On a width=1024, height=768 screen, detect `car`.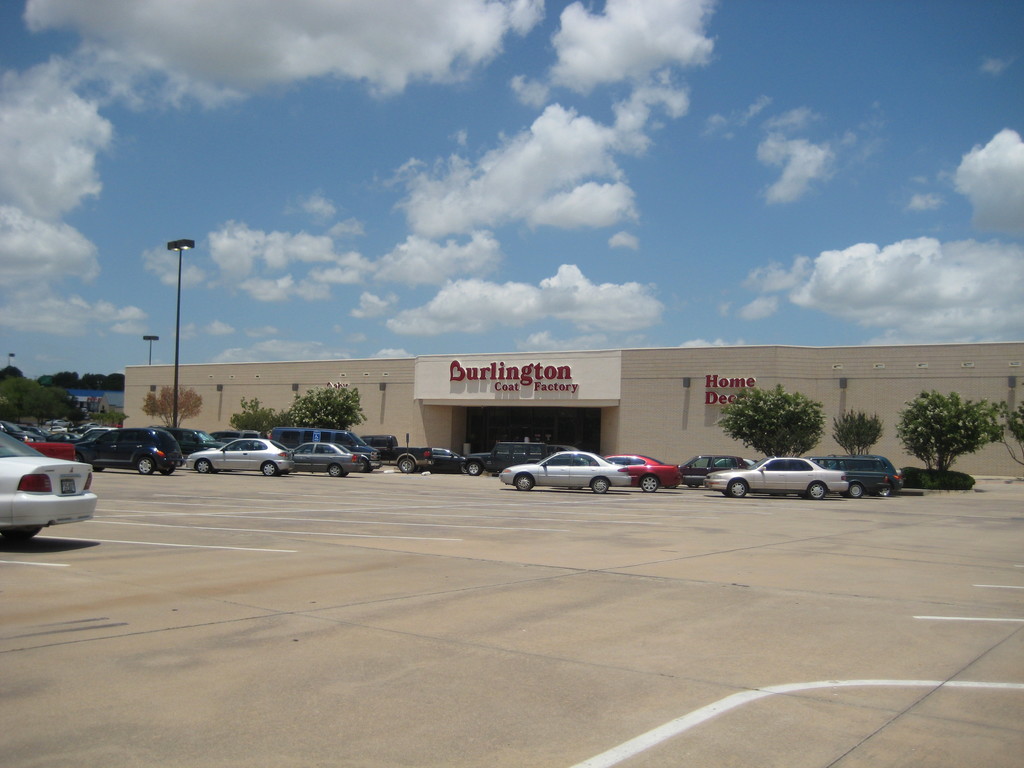
Rect(488, 447, 636, 495).
